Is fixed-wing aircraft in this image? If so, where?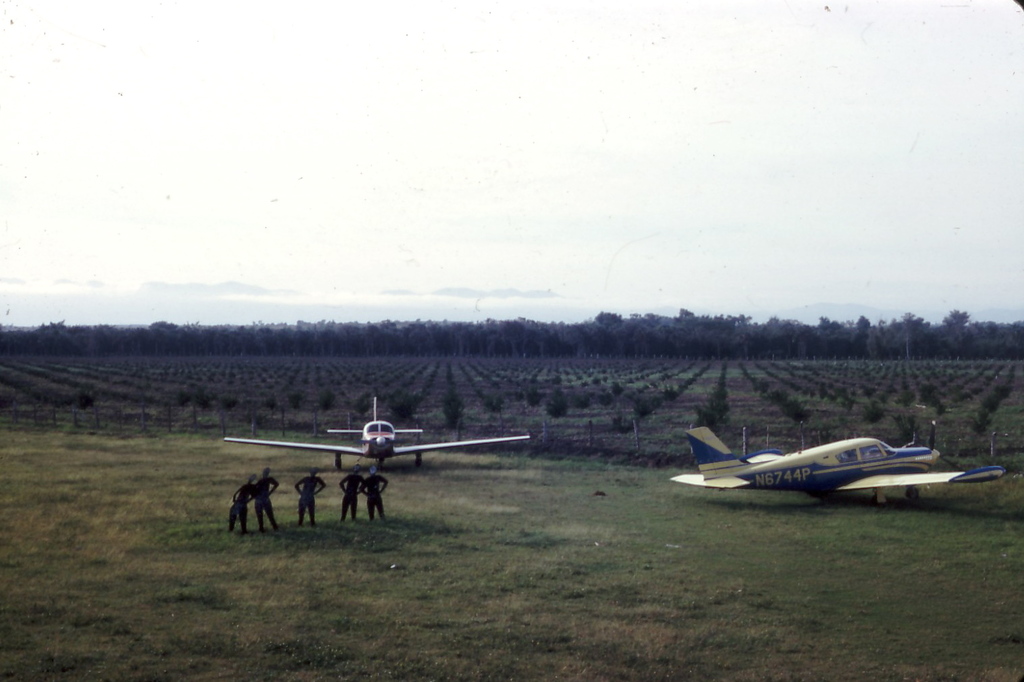
Yes, at [671,418,1006,504].
